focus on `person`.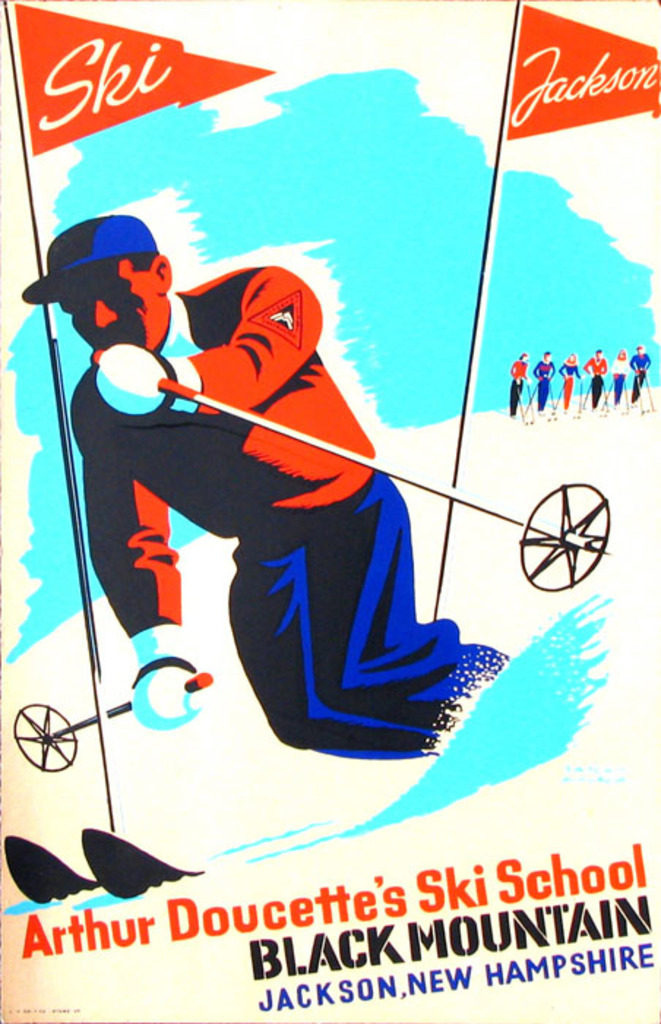
Focused at x1=507 y1=351 x2=526 y2=421.
